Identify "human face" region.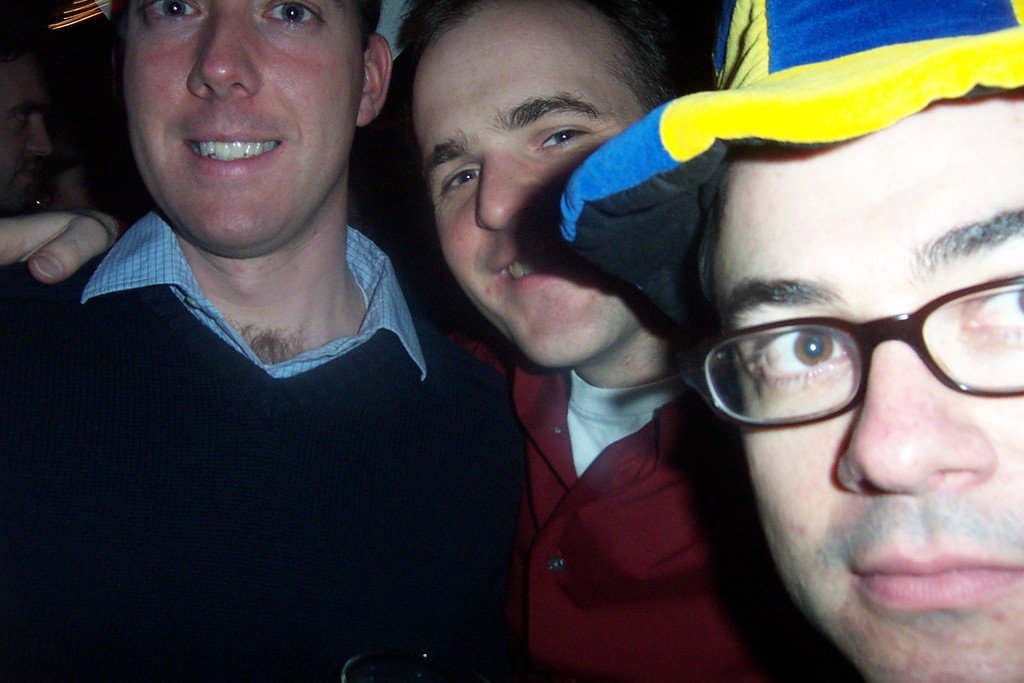
Region: {"left": 0, "top": 55, "right": 52, "bottom": 206}.
